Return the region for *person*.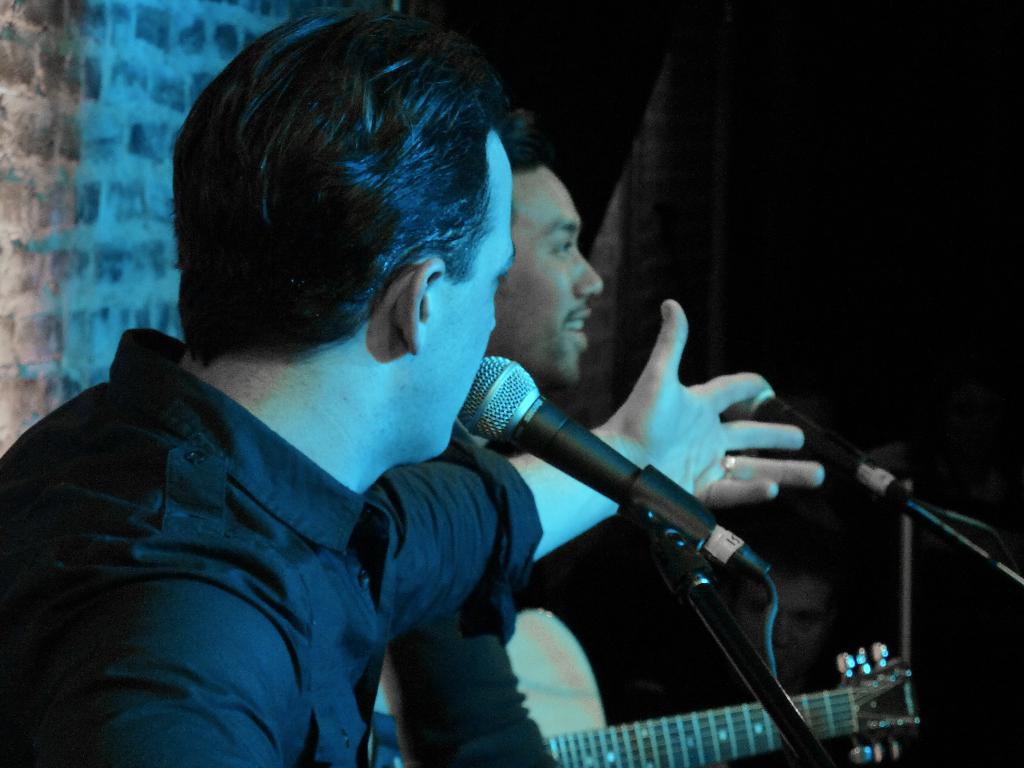
BBox(381, 105, 608, 765).
